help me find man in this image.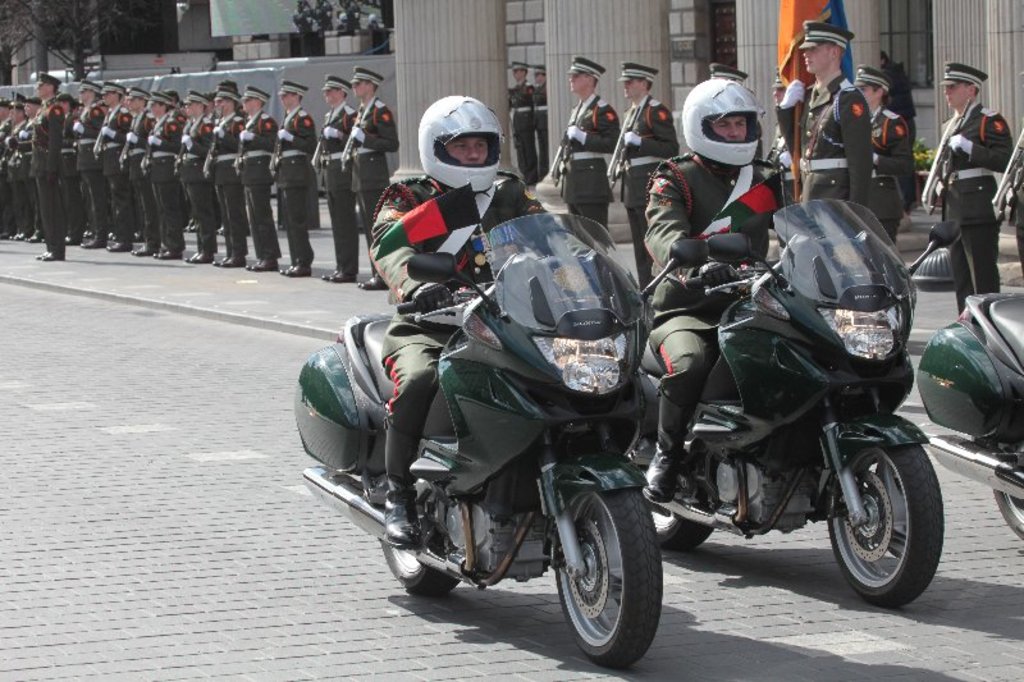
Found it: crop(539, 59, 554, 179).
